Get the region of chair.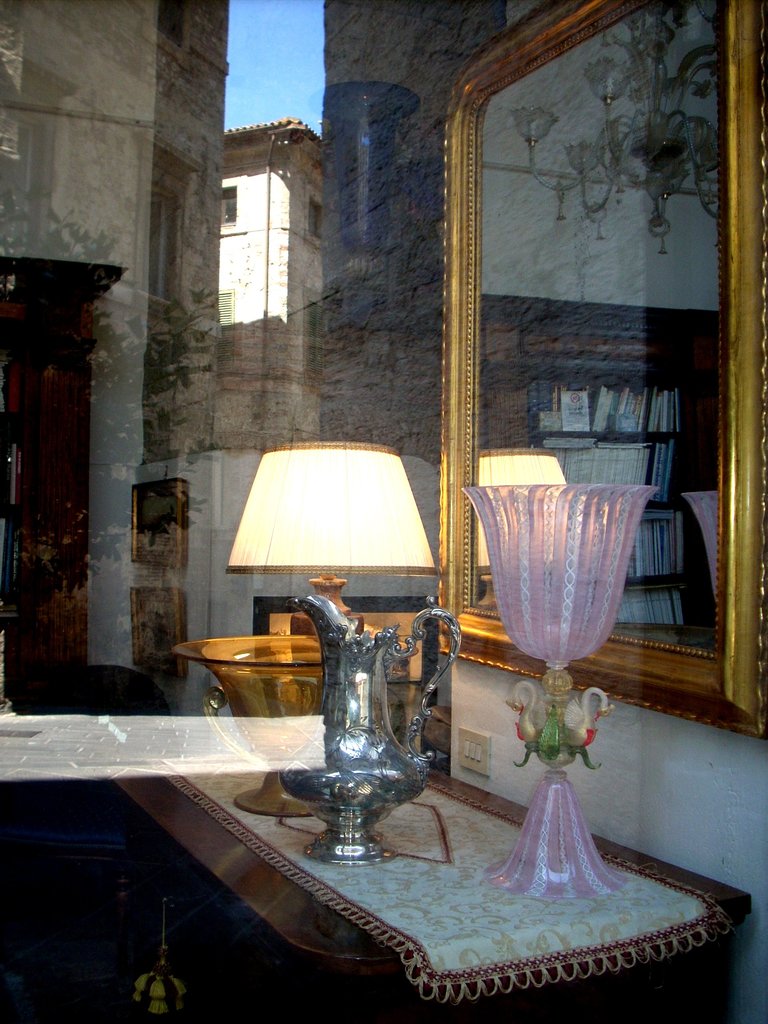
0 665 182 1023.
